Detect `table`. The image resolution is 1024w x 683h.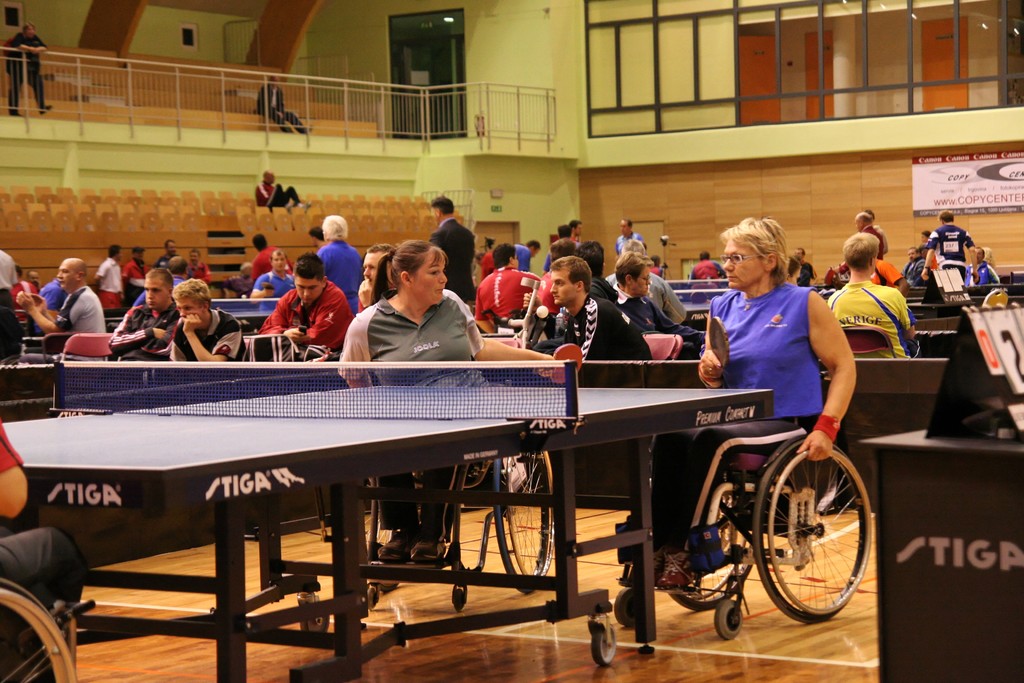
box=[662, 281, 730, 331].
